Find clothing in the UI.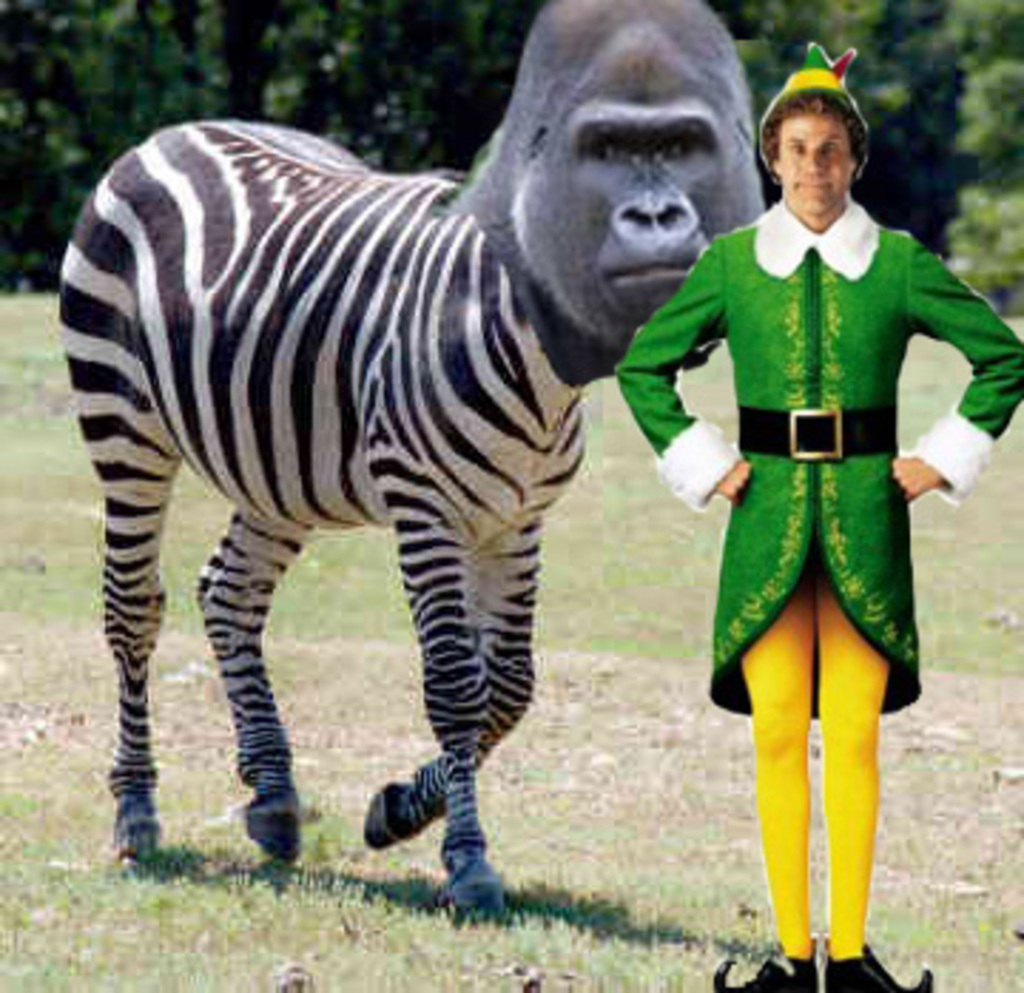
UI element at bbox=(606, 199, 1021, 965).
